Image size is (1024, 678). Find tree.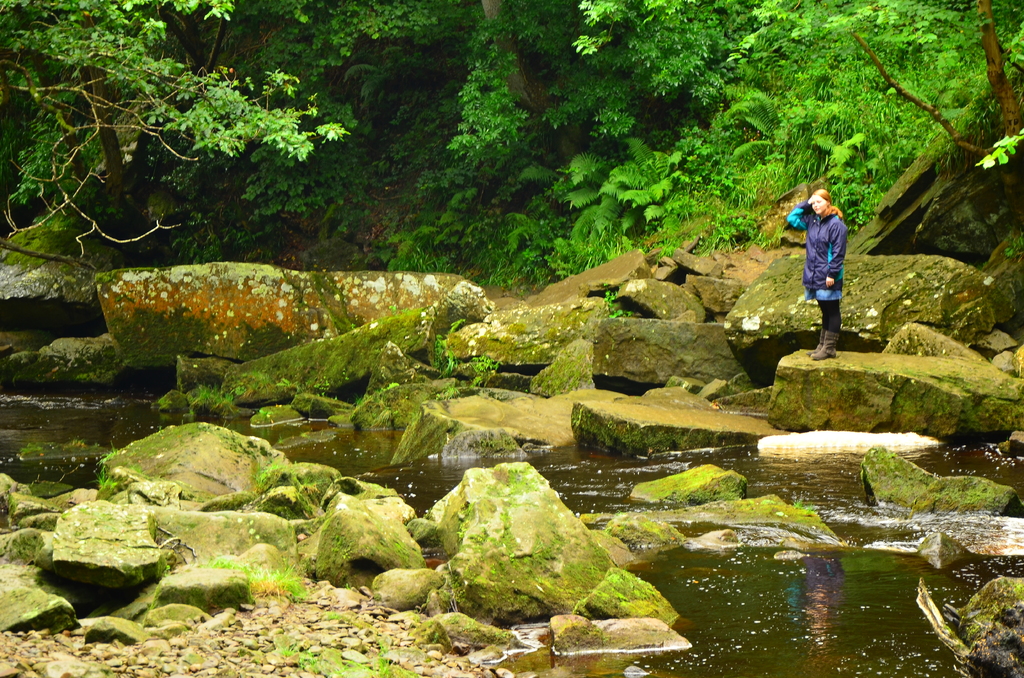
rect(620, 0, 1023, 308).
